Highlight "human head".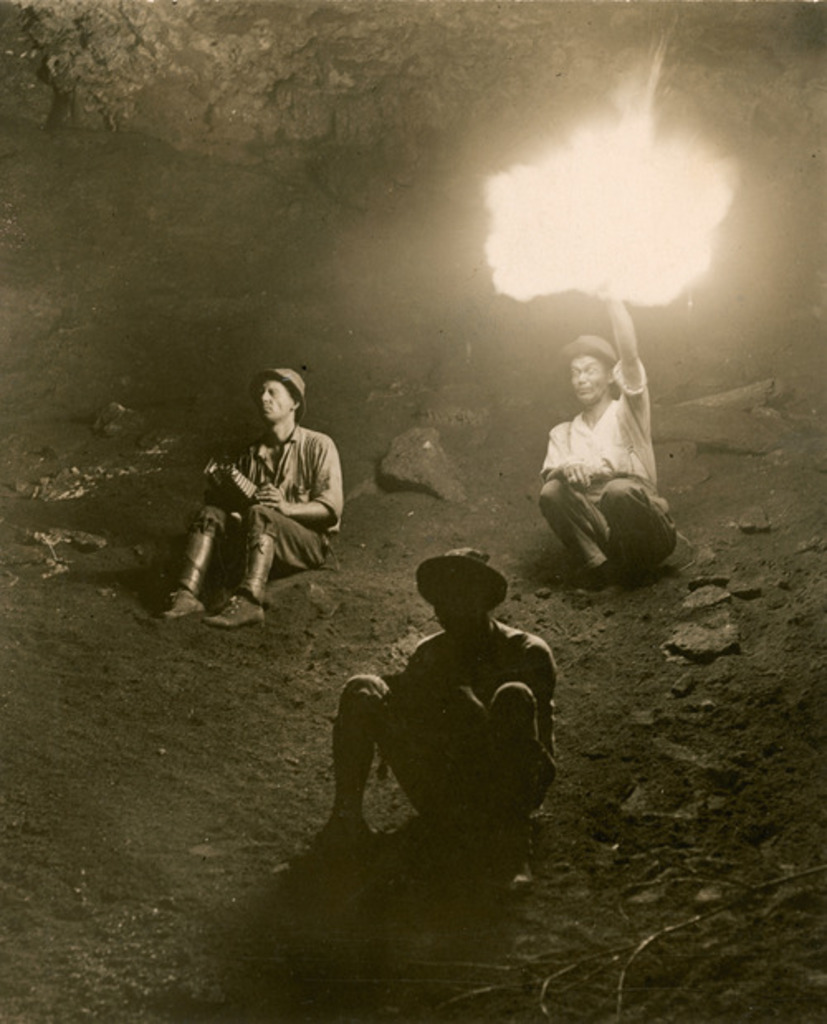
Highlighted region: <box>245,366,311,430</box>.
